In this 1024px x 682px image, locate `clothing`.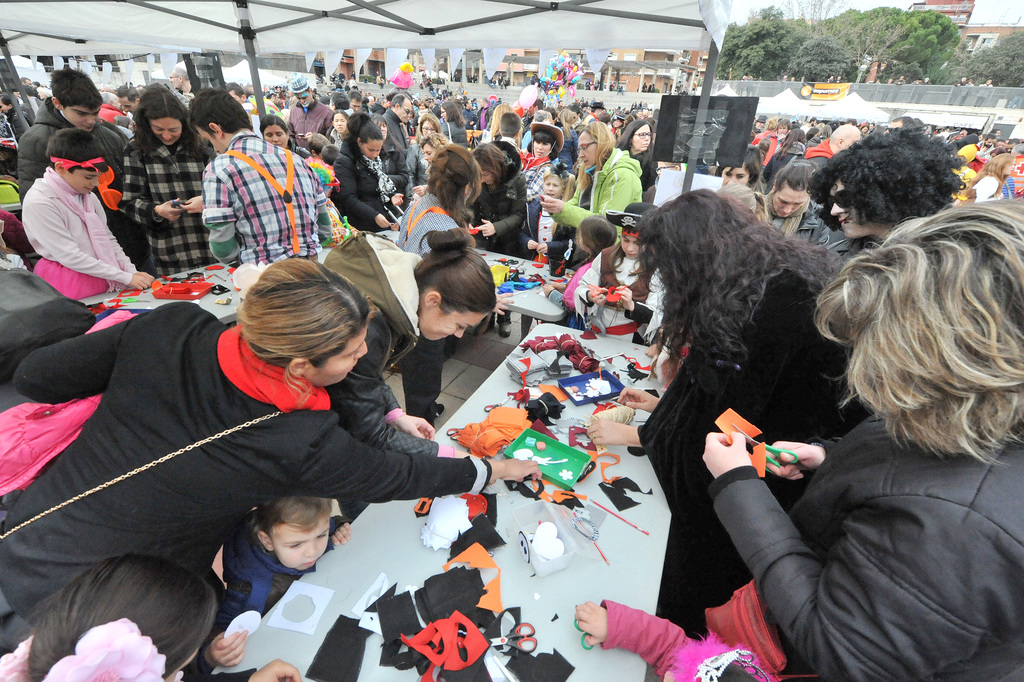
Bounding box: bbox=(971, 83, 993, 110).
